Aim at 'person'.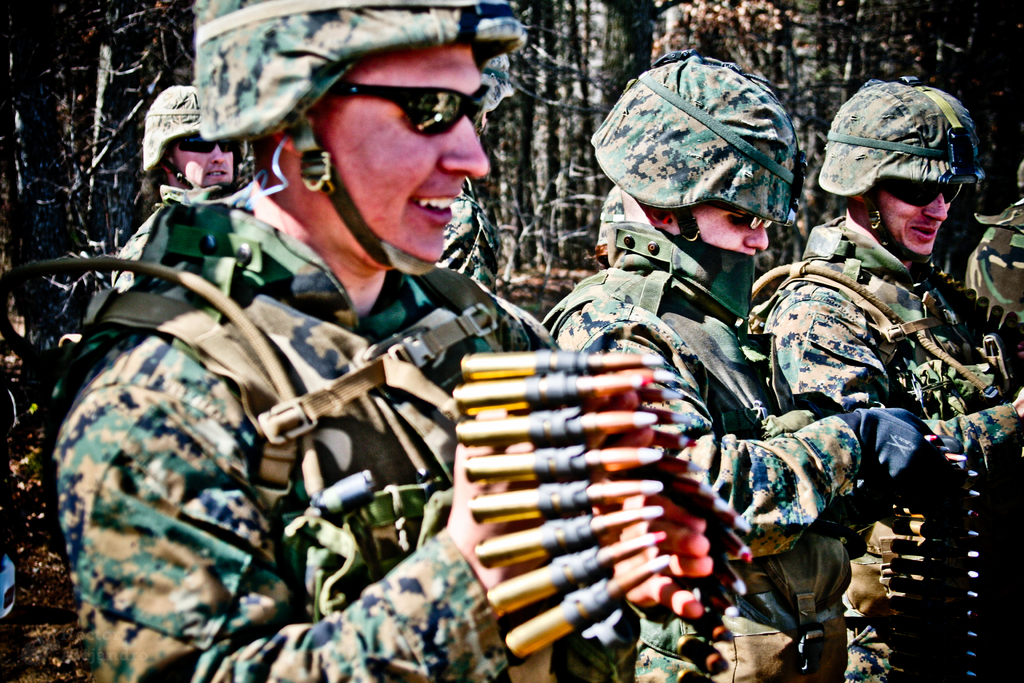
Aimed at [963,157,1023,324].
